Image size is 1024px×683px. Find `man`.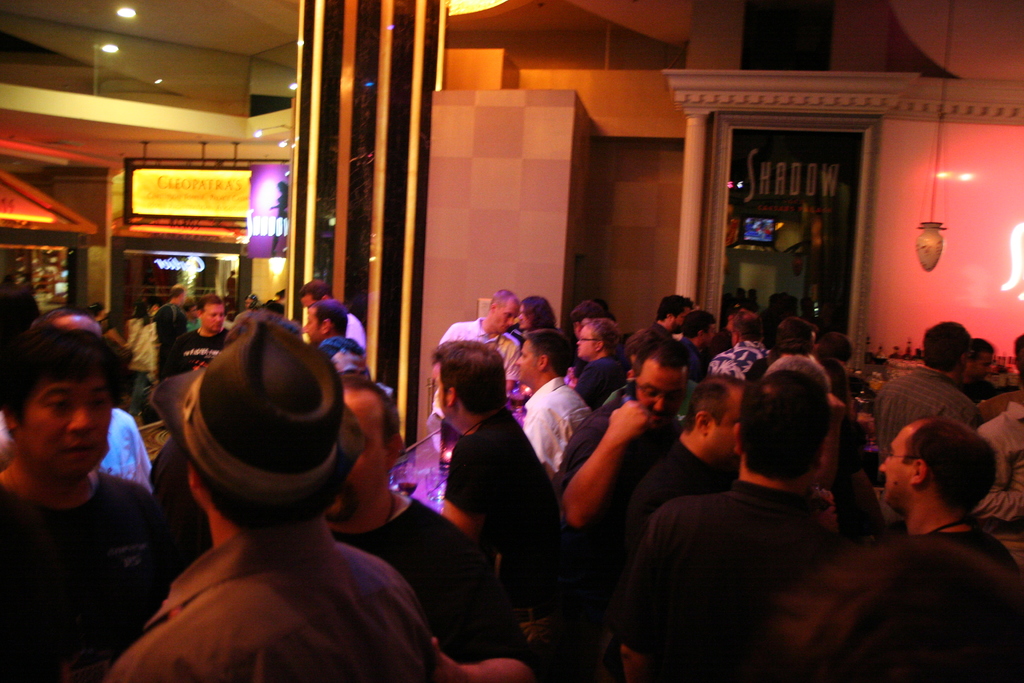
{"left": 295, "top": 278, "right": 369, "bottom": 345}.
